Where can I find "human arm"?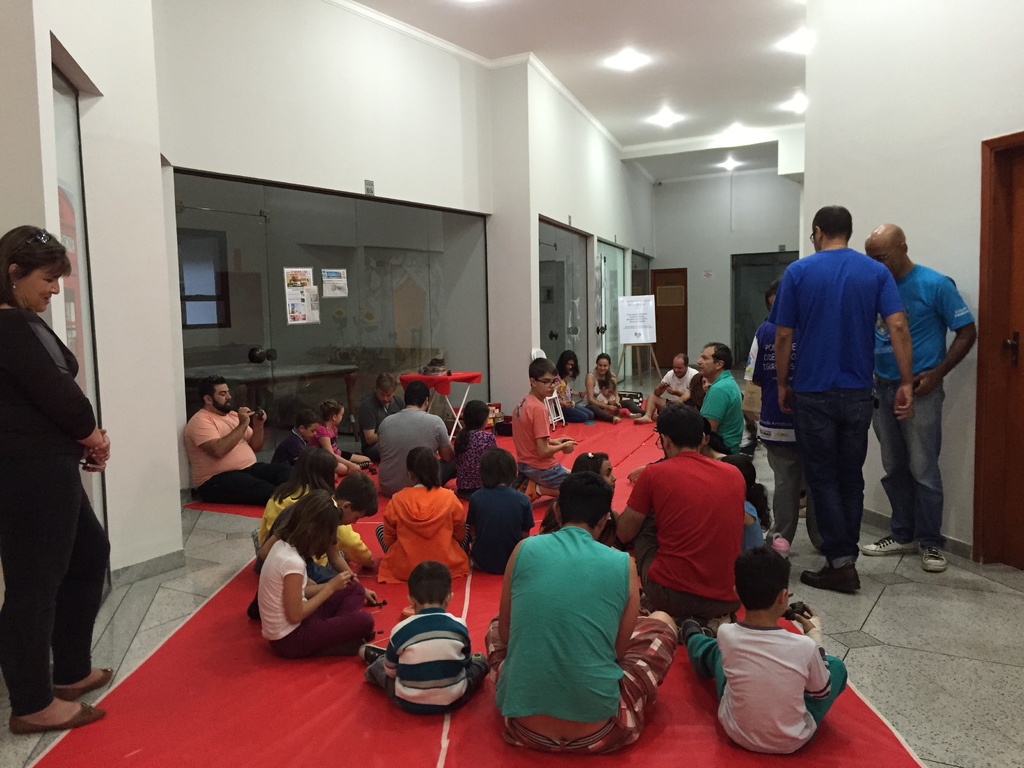
You can find it at 874/267/922/423.
